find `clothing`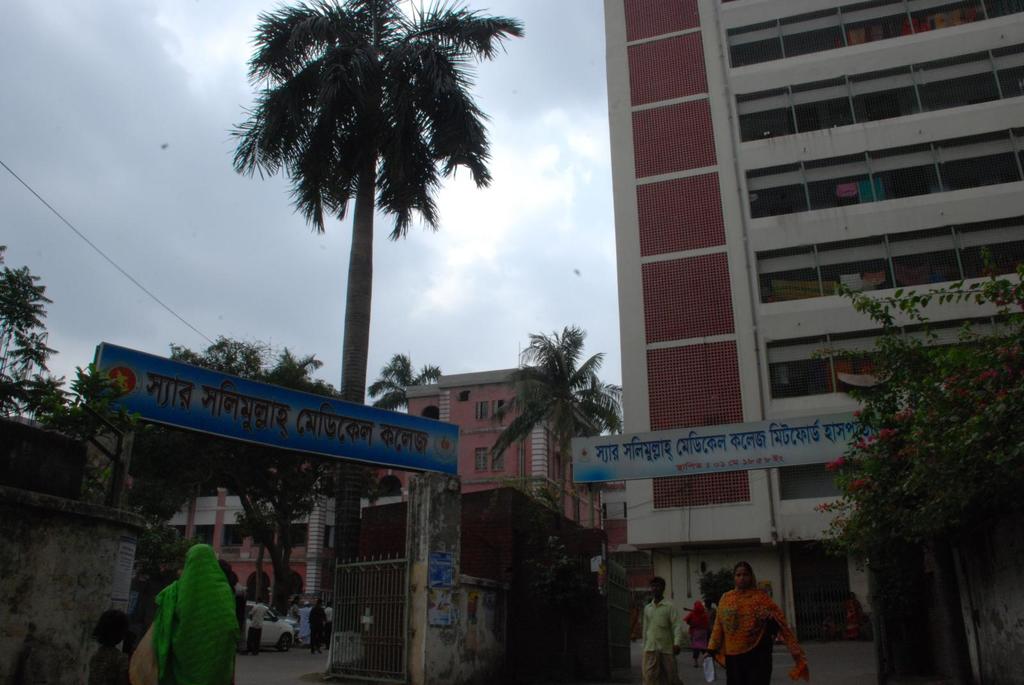
{"x1": 639, "y1": 587, "x2": 685, "y2": 684}
